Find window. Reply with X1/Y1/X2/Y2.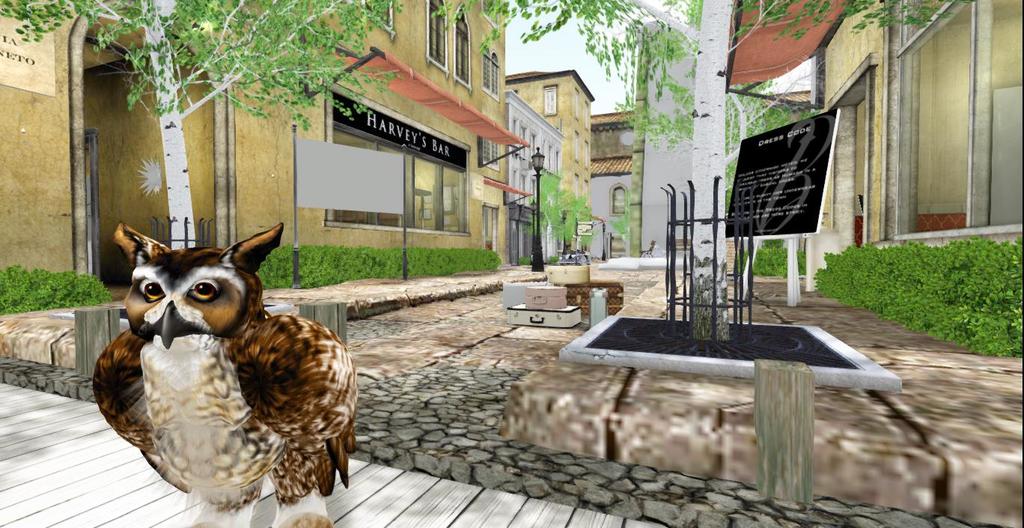
544/84/556/115.
